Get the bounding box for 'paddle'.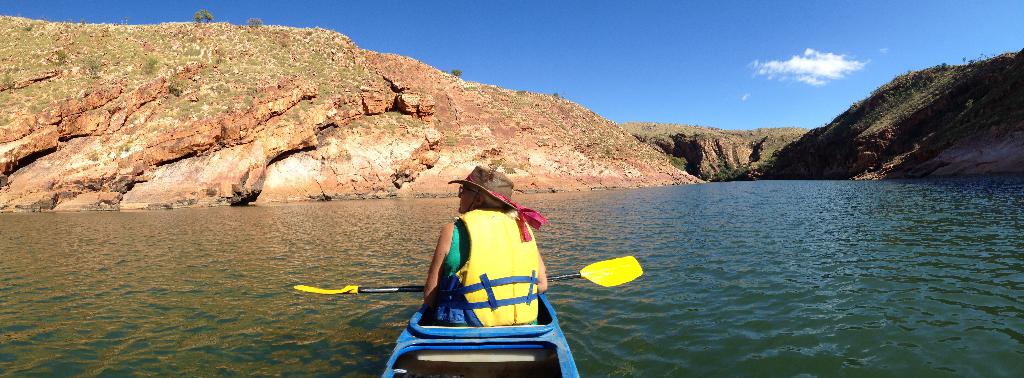
left=294, top=252, right=643, bottom=298.
